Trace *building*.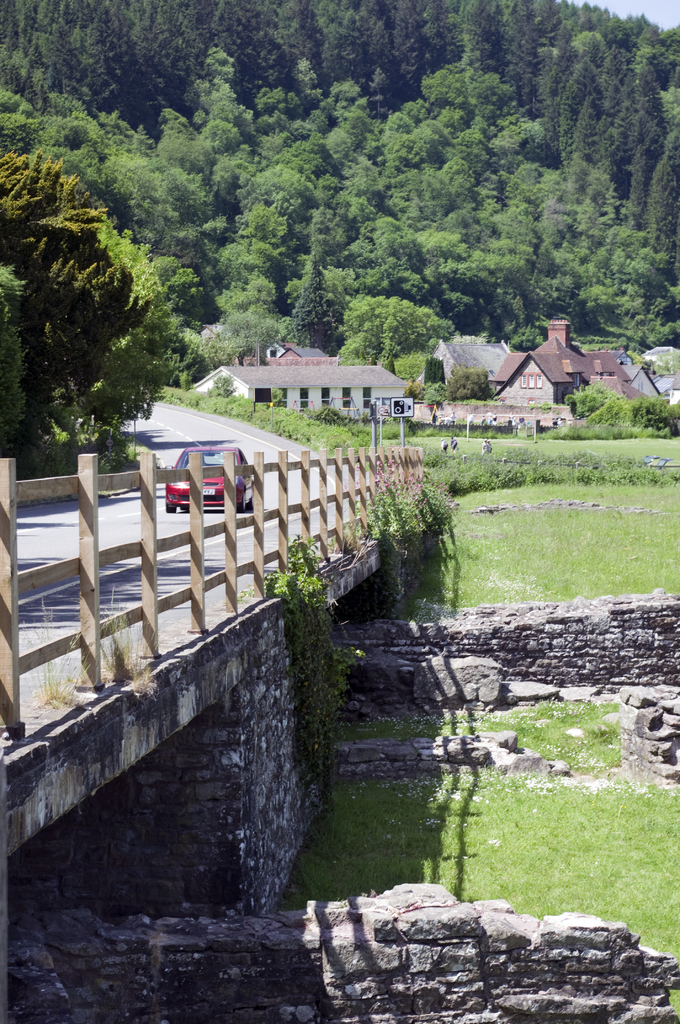
Traced to {"left": 412, "top": 314, "right": 679, "bottom": 442}.
